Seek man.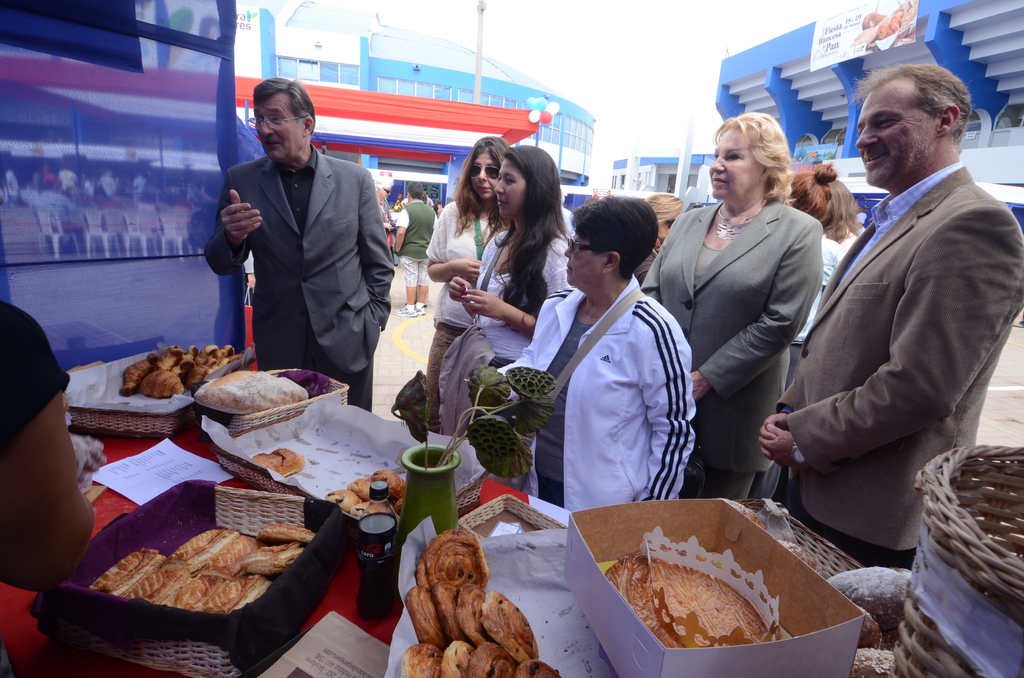
l=204, t=77, r=395, b=418.
